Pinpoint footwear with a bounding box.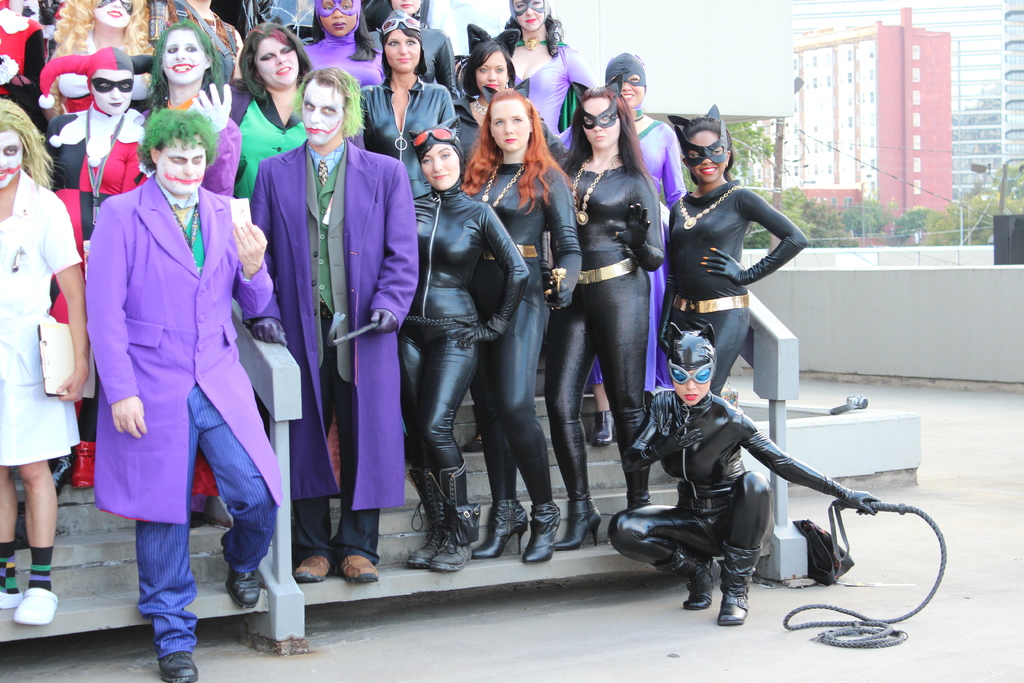
223, 530, 260, 609.
